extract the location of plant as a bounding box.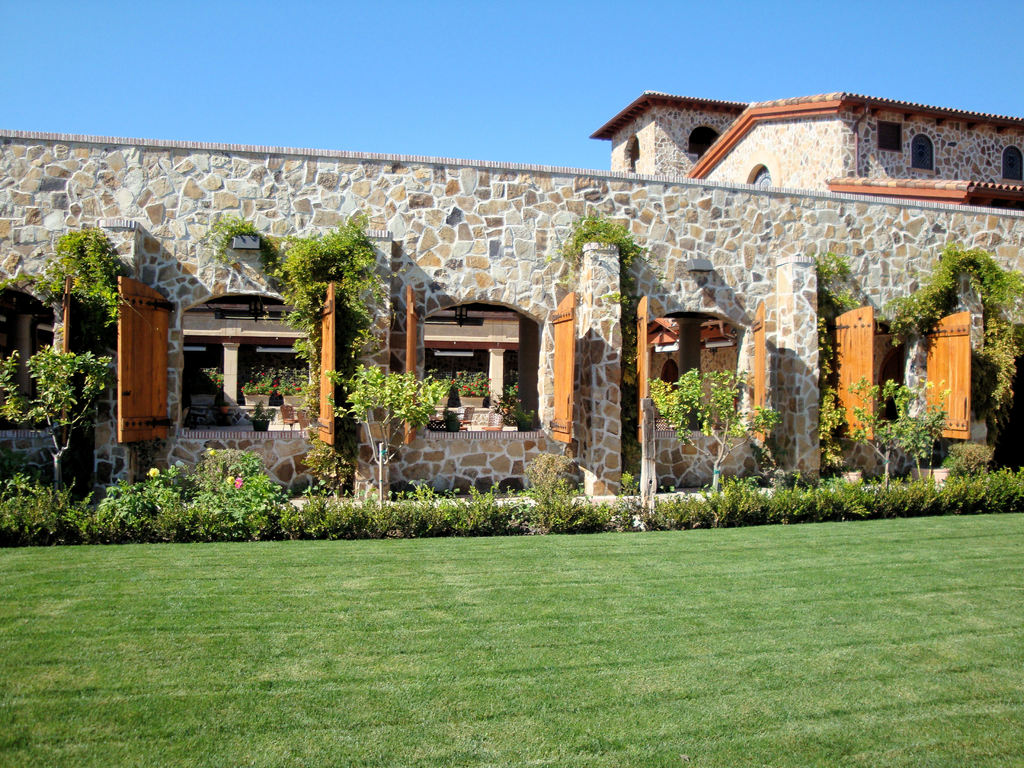
l=818, t=310, r=842, b=438.
